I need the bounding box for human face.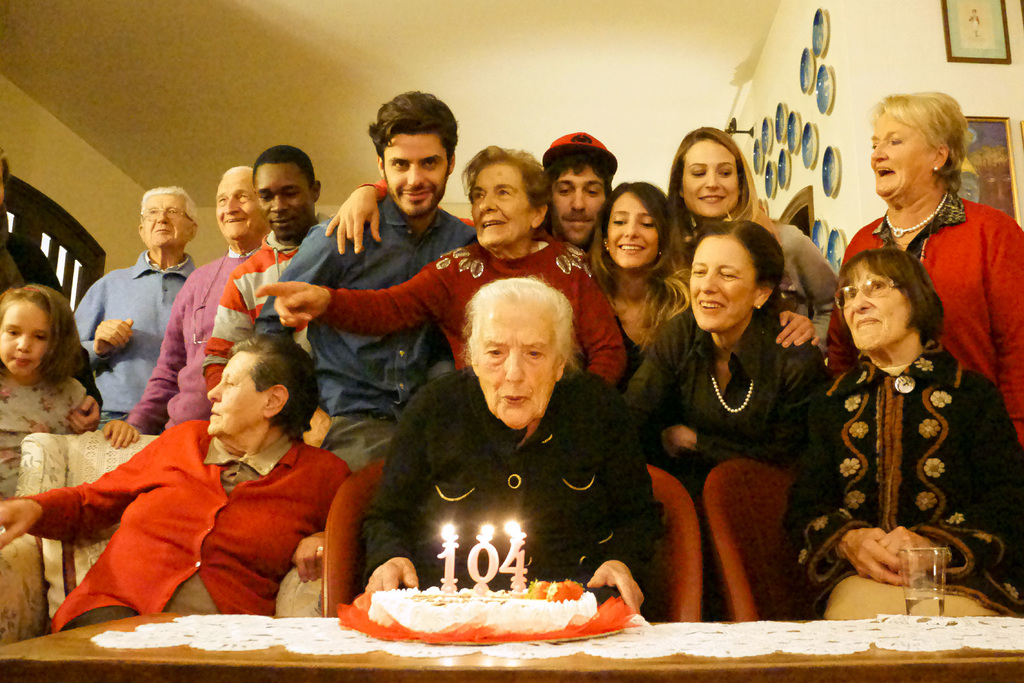
Here it is: rect(256, 163, 315, 241).
